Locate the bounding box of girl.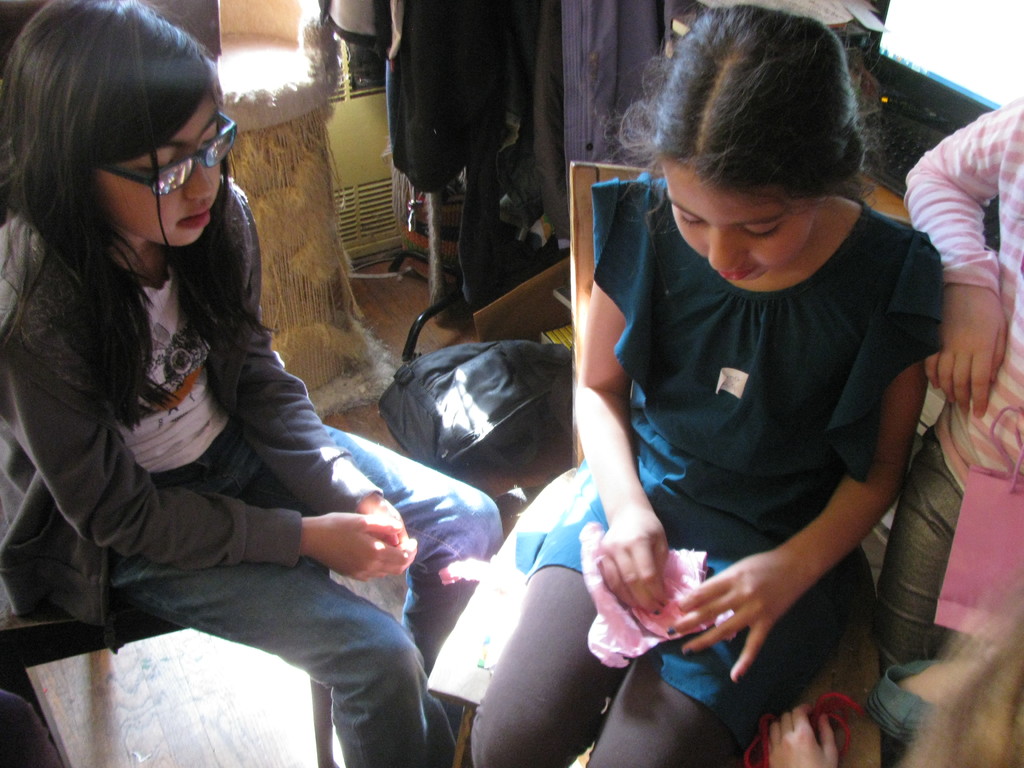
Bounding box: Rect(470, 4, 943, 767).
